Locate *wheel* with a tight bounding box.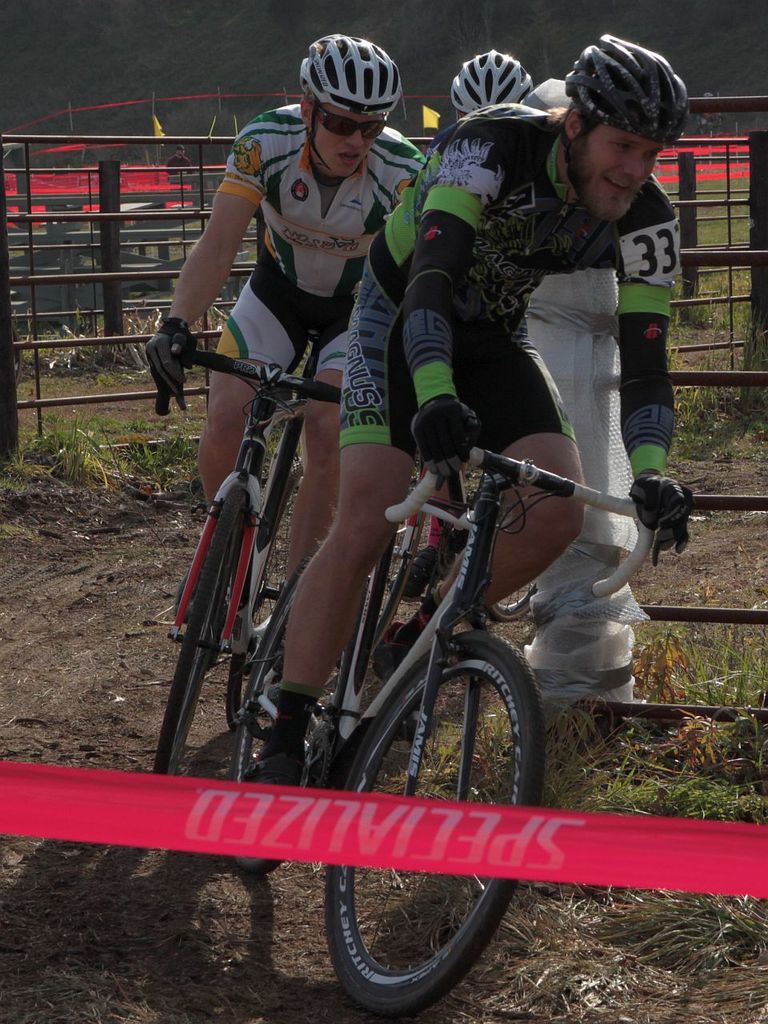
{"left": 152, "top": 484, "right": 249, "bottom": 778}.
